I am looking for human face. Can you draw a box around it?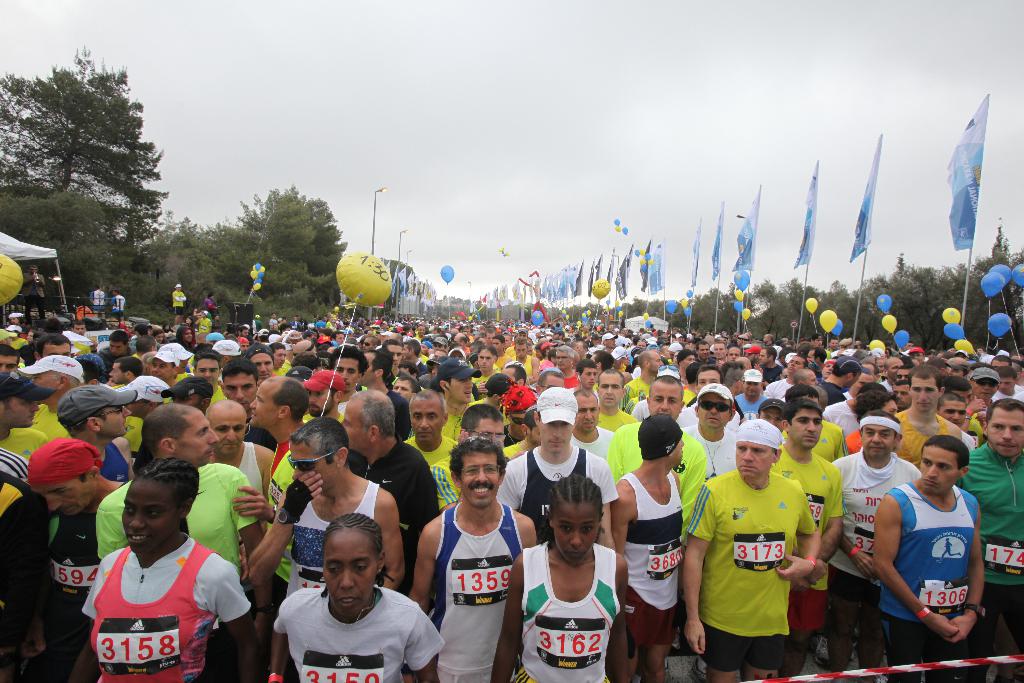
Sure, the bounding box is (99, 402, 131, 438).
